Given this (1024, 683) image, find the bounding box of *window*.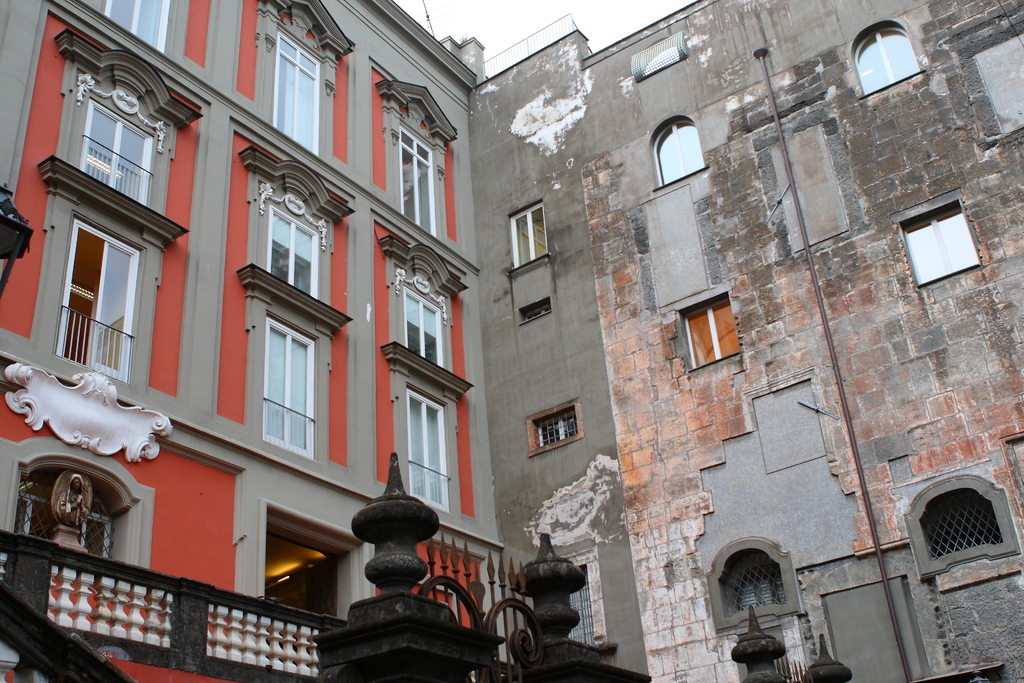
{"x1": 973, "y1": 31, "x2": 1023, "y2": 136}.
